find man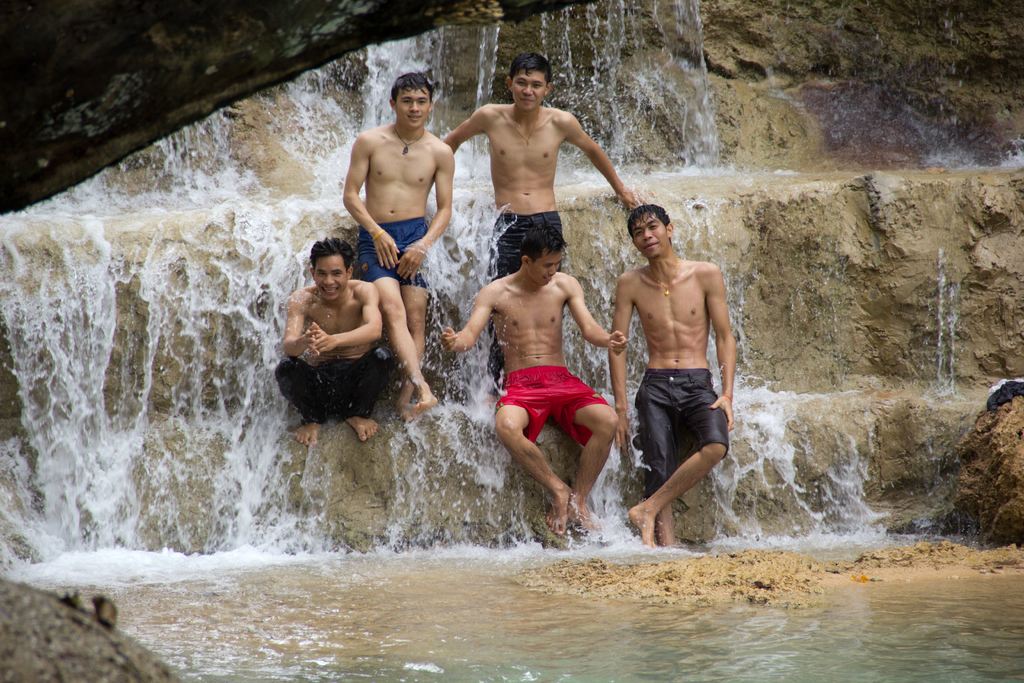
bbox(438, 222, 627, 537)
